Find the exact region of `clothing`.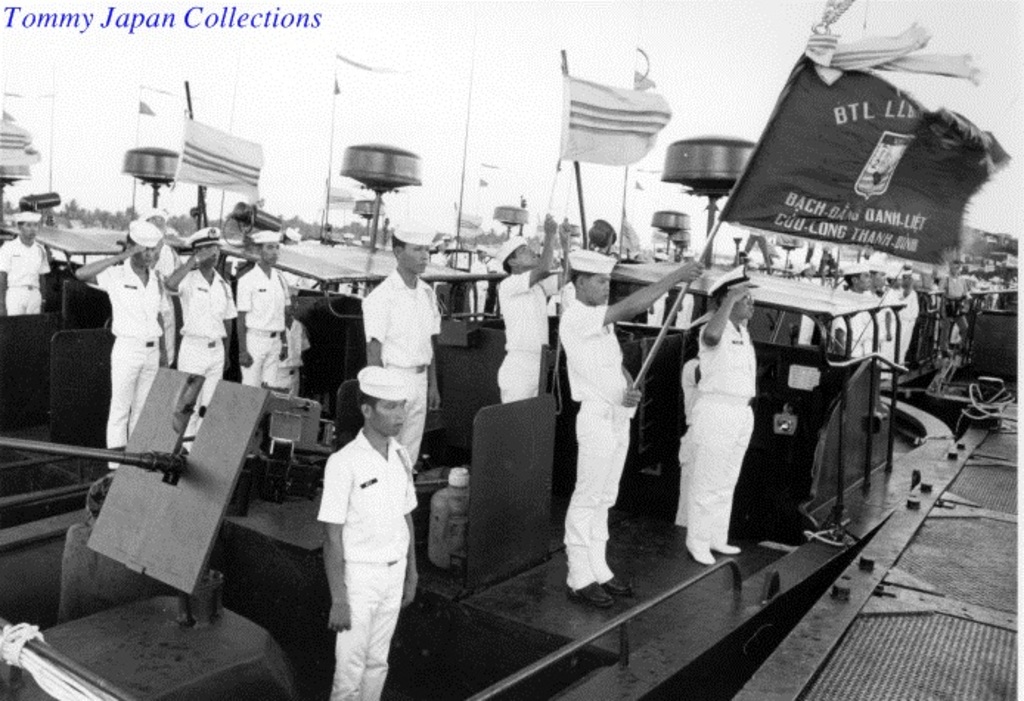
Exact region: bbox=[471, 260, 488, 322].
